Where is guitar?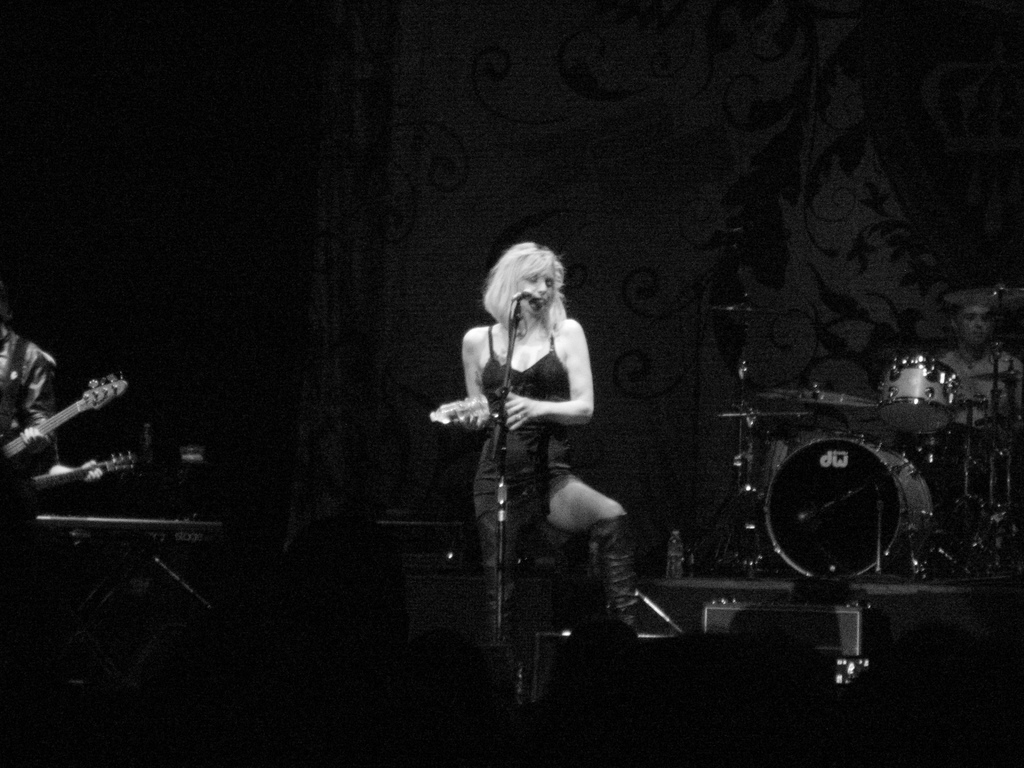
<box>0,366,128,472</box>.
